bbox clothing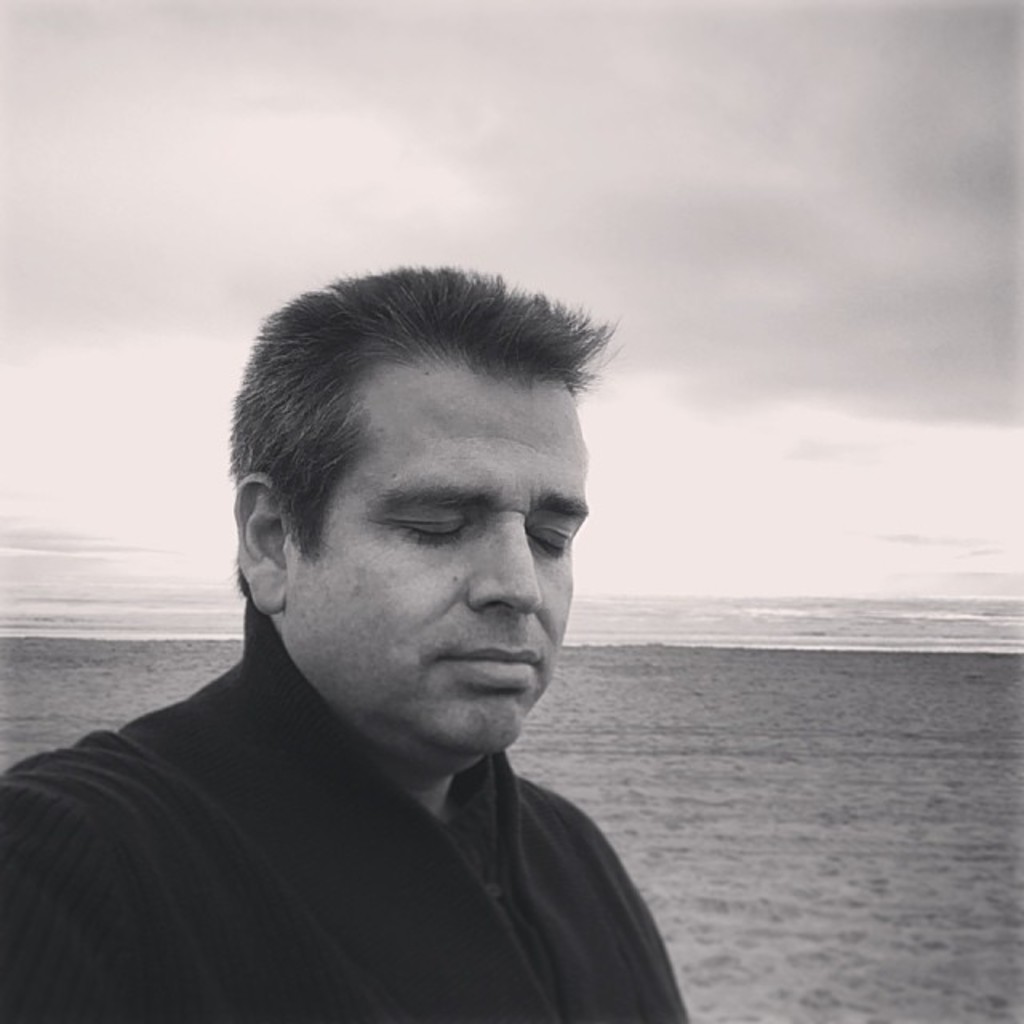
Rect(0, 582, 701, 1022)
